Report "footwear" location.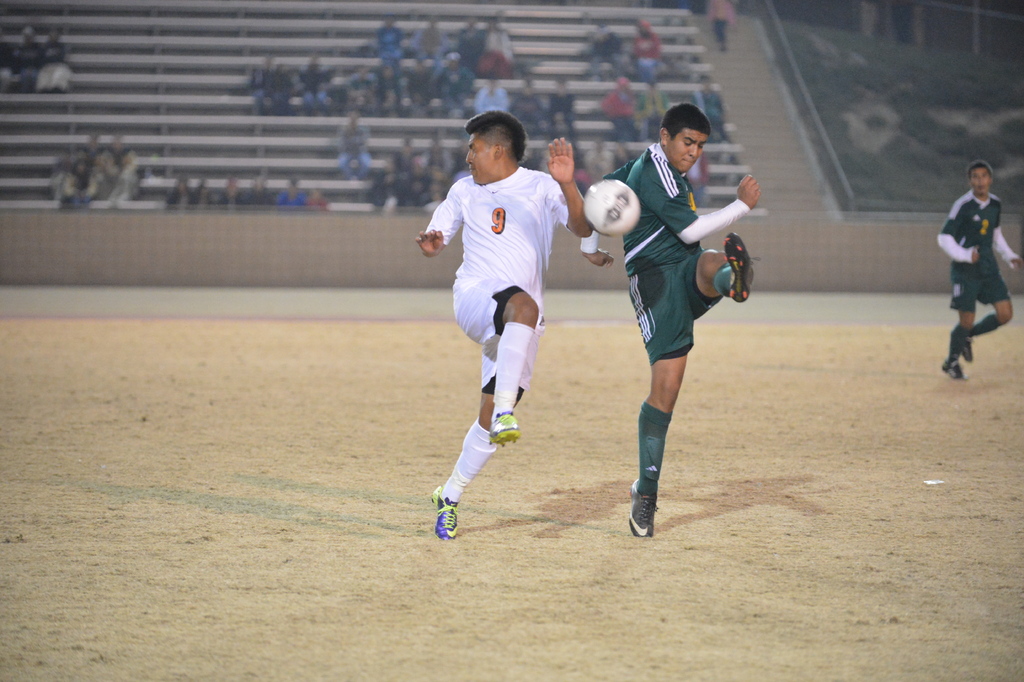
Report: {"left": 962, "top": 334, "right": 975, "bottom": 363}.
